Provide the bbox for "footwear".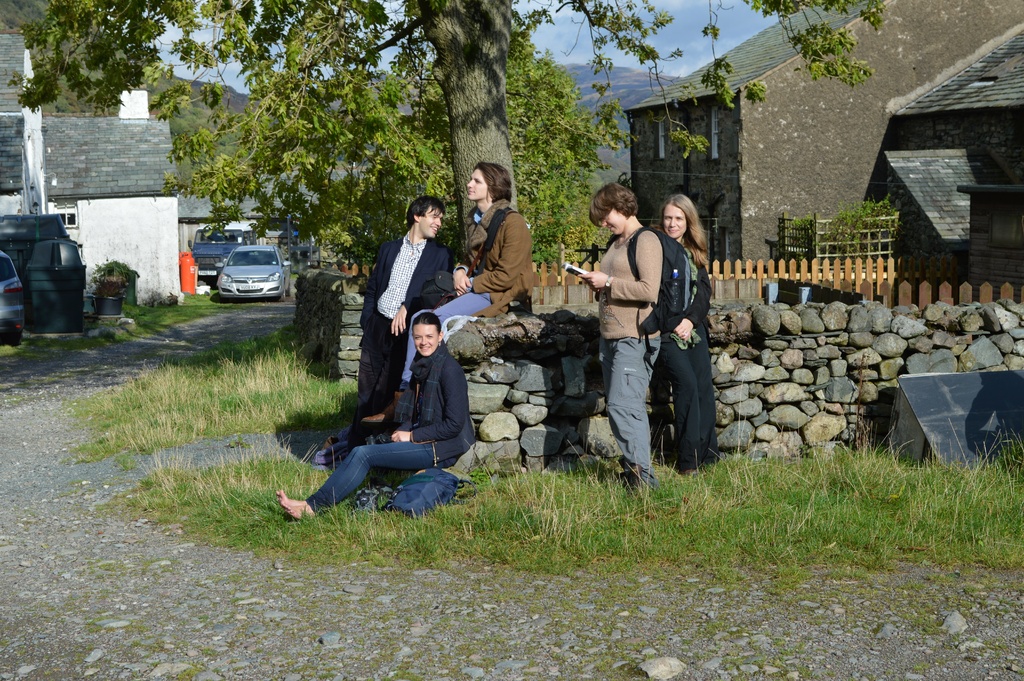
crop(625, 466, 657, 492).
